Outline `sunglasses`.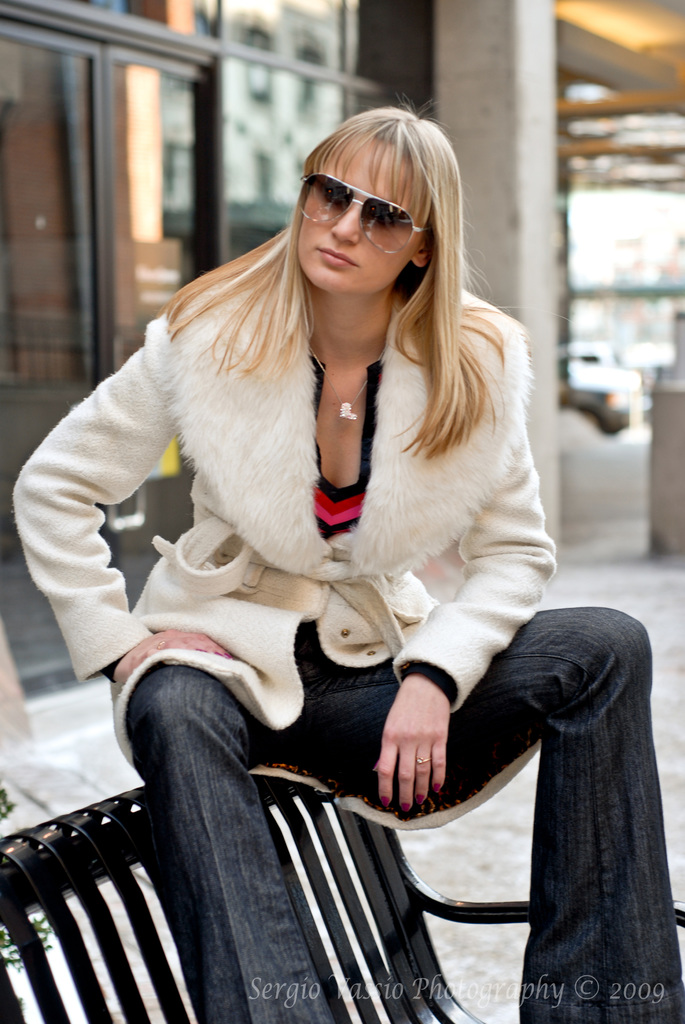
Outline: bbox=(300, 168, 426, 254).
